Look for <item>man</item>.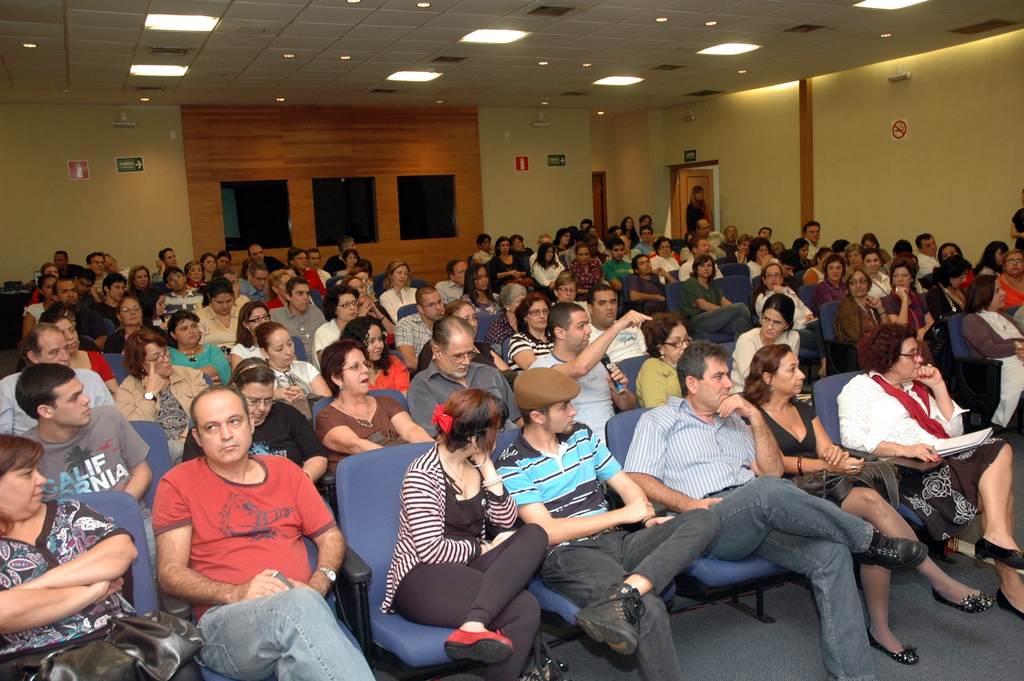
Found: crop(801, 214, 821, 260).
